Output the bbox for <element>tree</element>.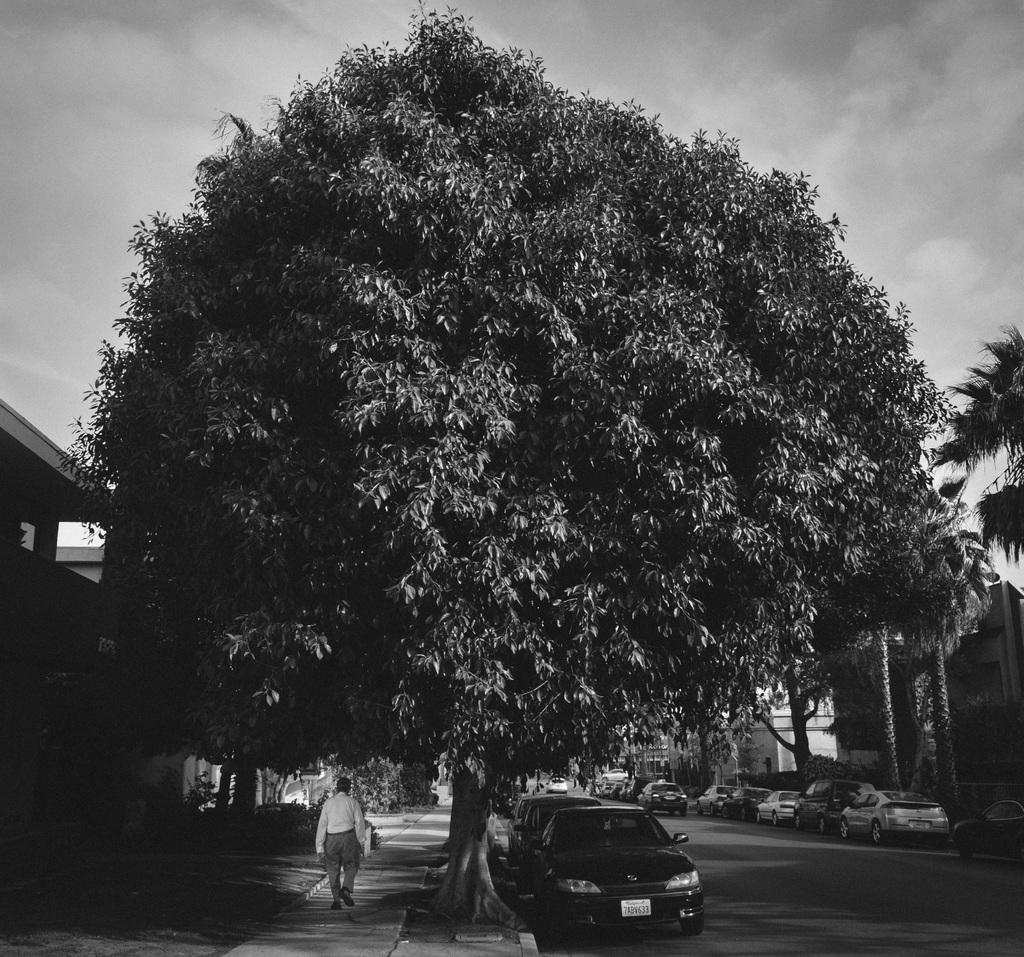
[left=65, top=38, right=995, bottom=830].
